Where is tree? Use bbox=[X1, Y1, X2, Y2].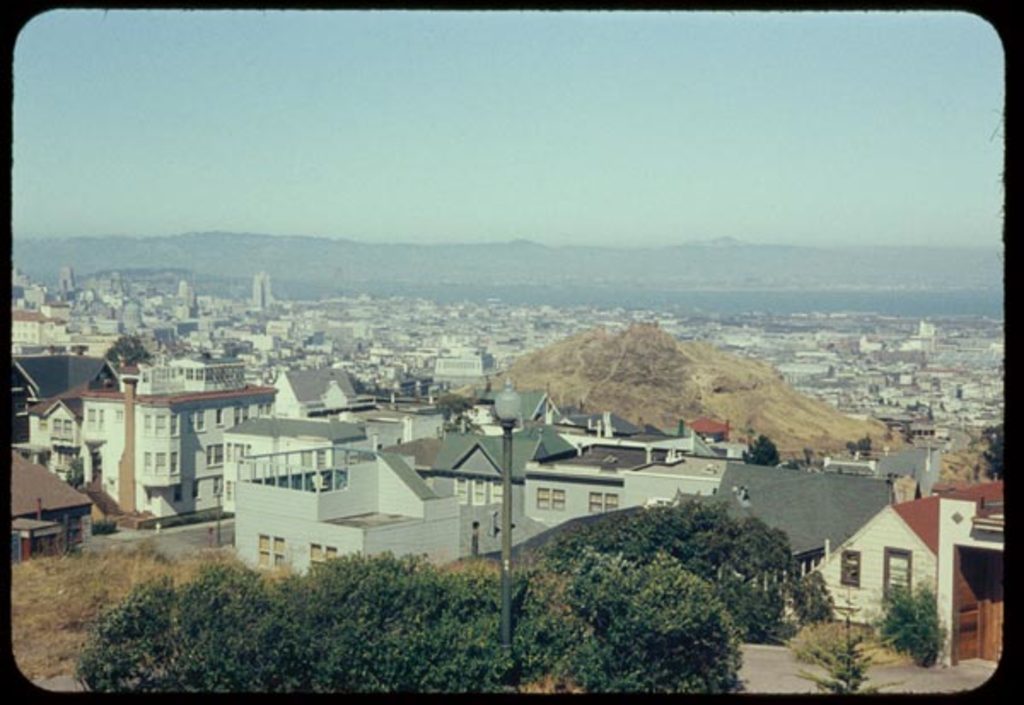
bbox=[853, 586, 935, 667].
